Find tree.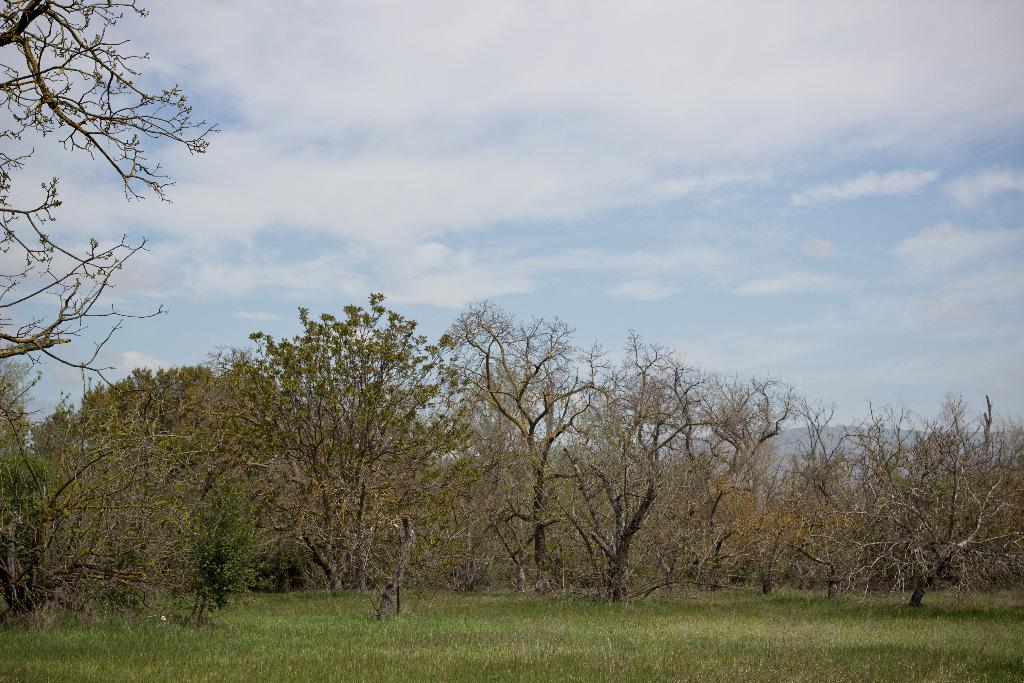
left=211, top=274, right=466, bottom=605.
